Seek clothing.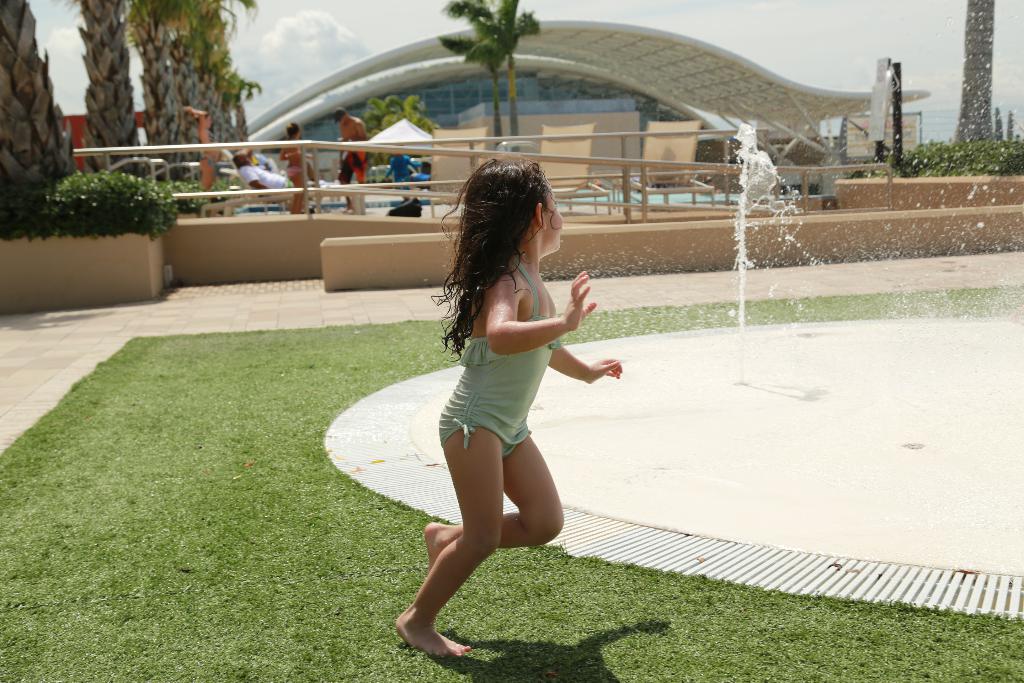
Rect(331, 138, 369, 227).
